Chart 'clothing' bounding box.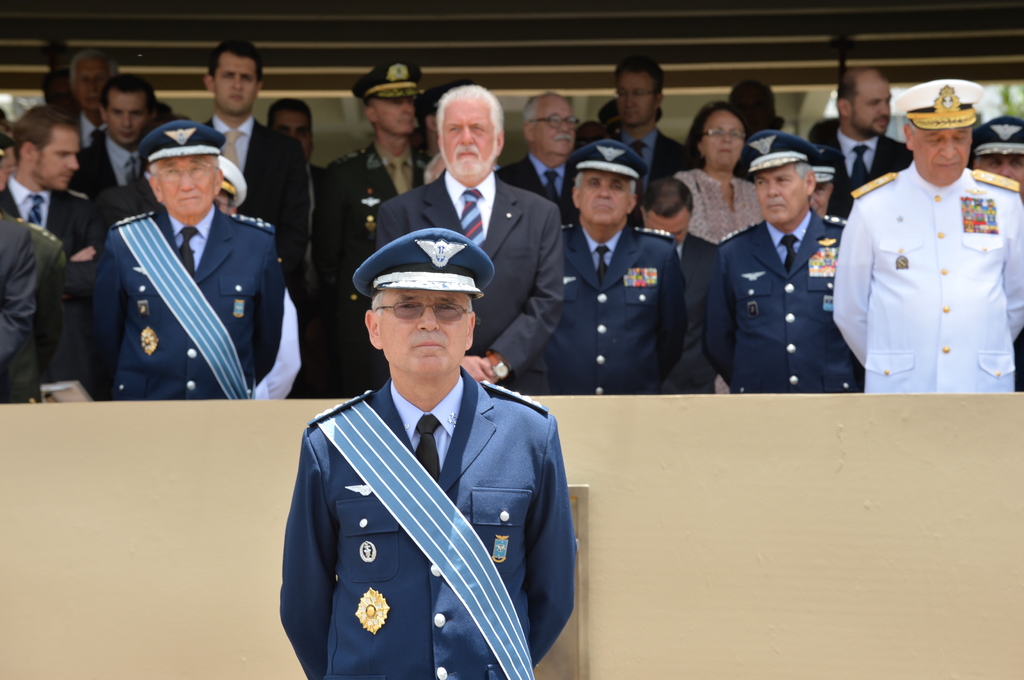
Charted: 707,218,864,393.
